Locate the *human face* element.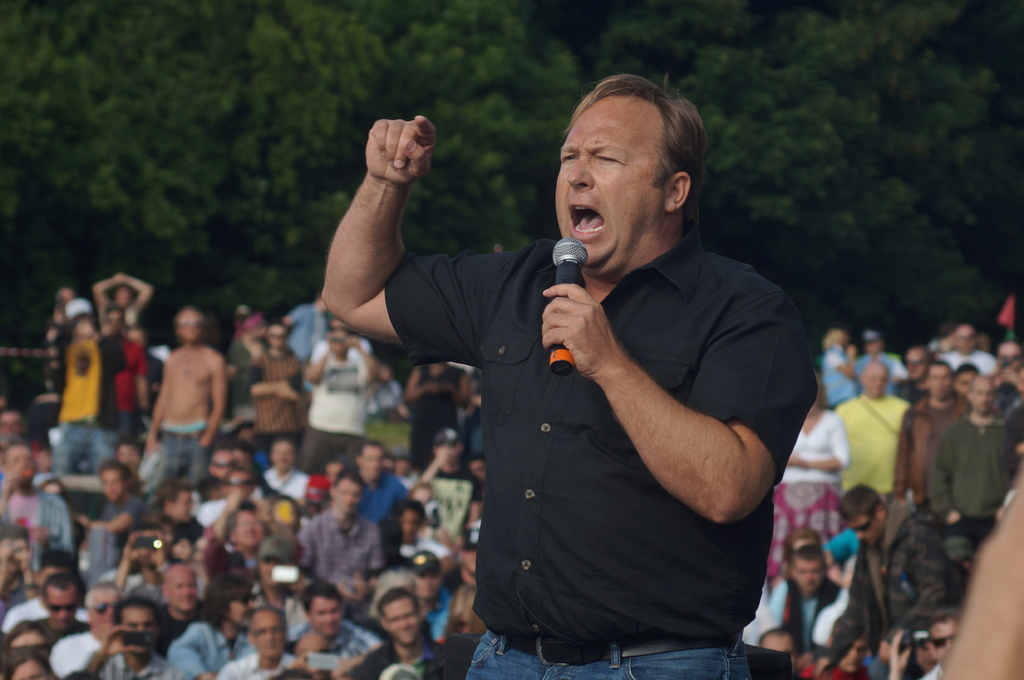
Element bbox: (42,585,79,633).
